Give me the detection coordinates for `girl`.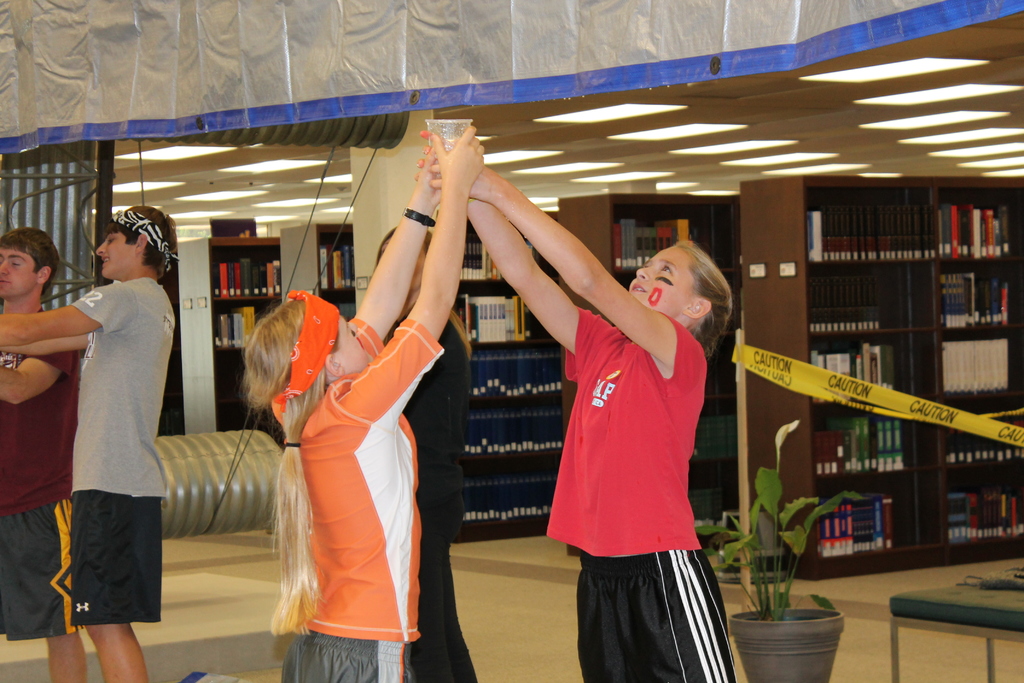
detection(425, 129, 737, 682).
